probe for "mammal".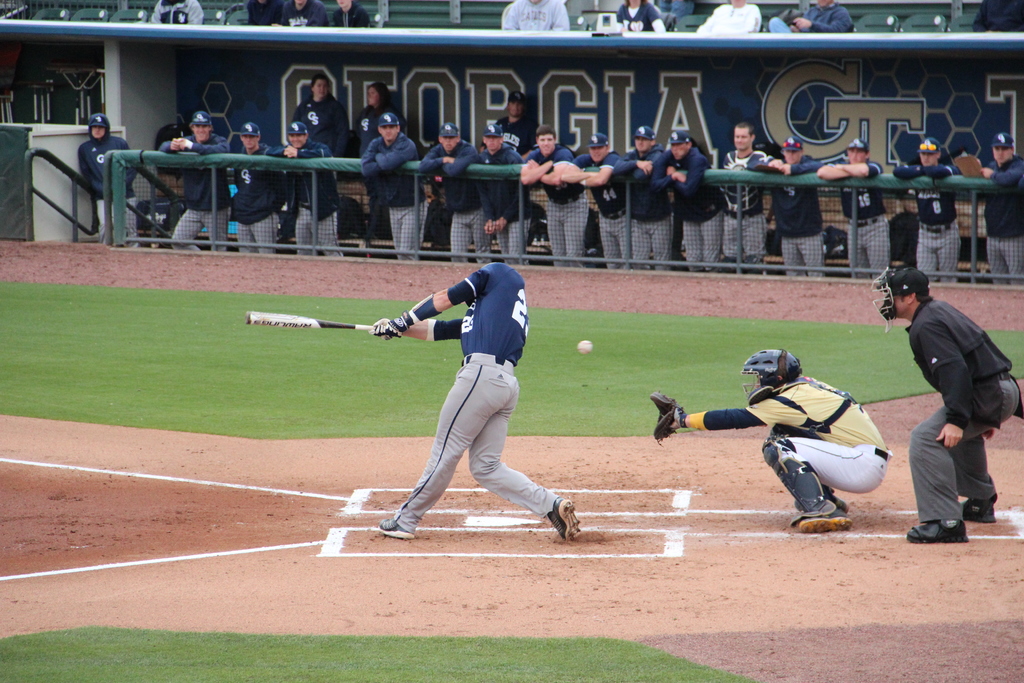
Probe result: 76,111,142,245.
